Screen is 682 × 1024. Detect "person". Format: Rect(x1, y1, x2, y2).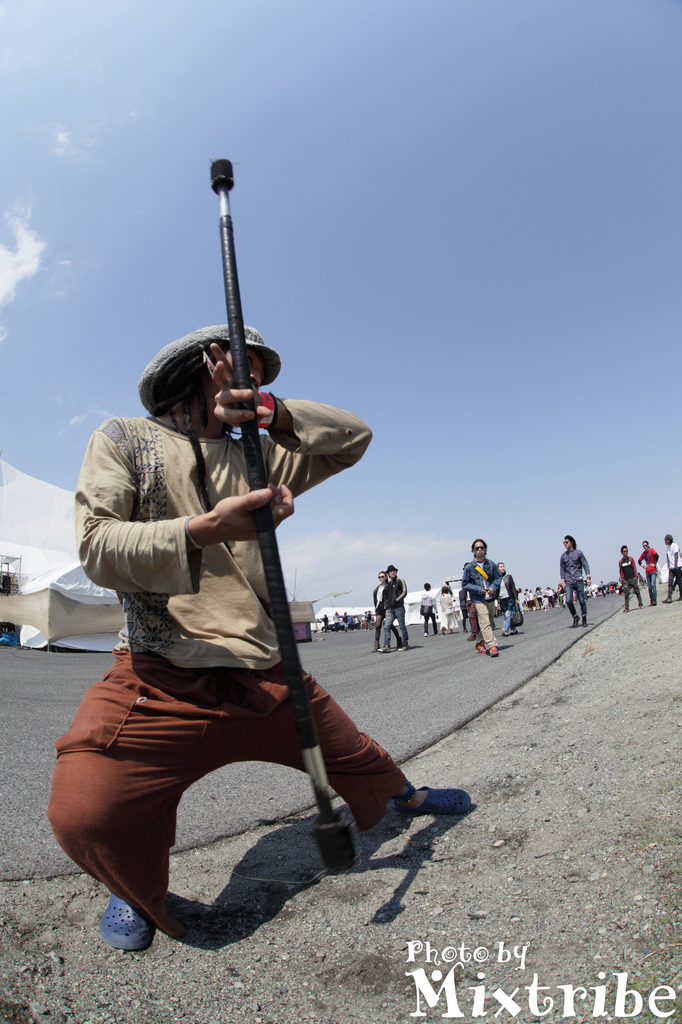
Rect(386, 566, 416, 641).
